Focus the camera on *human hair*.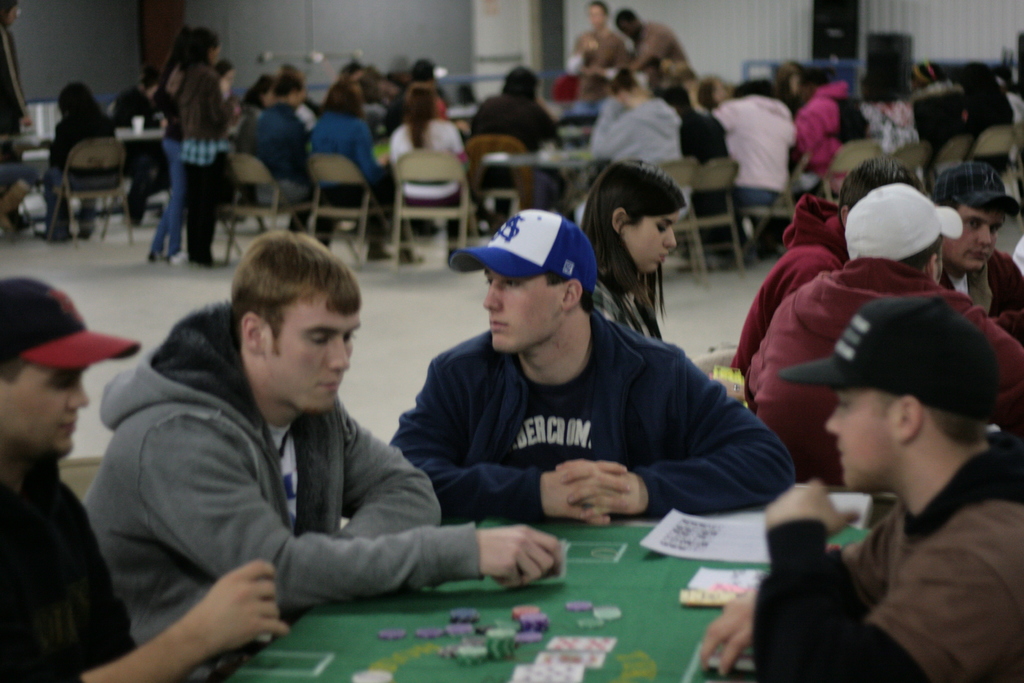
Focus region: <bbox>0, 356, 29, 383</bbox>.
